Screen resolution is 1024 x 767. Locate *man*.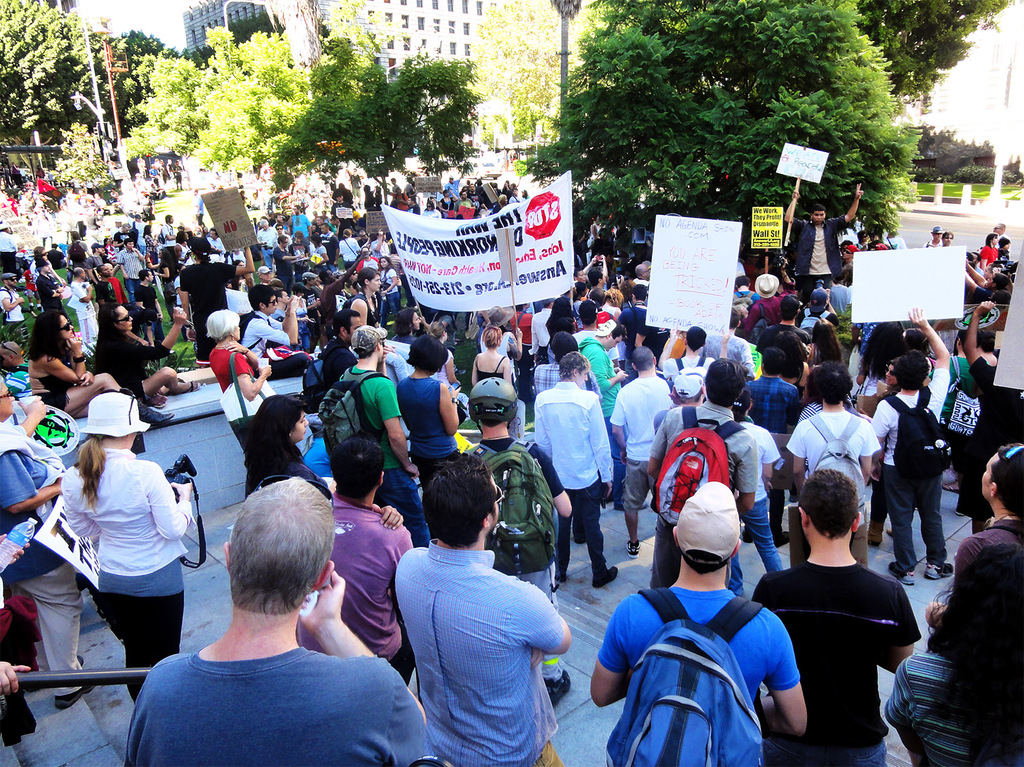
box=[616, 283, 650, 330].
